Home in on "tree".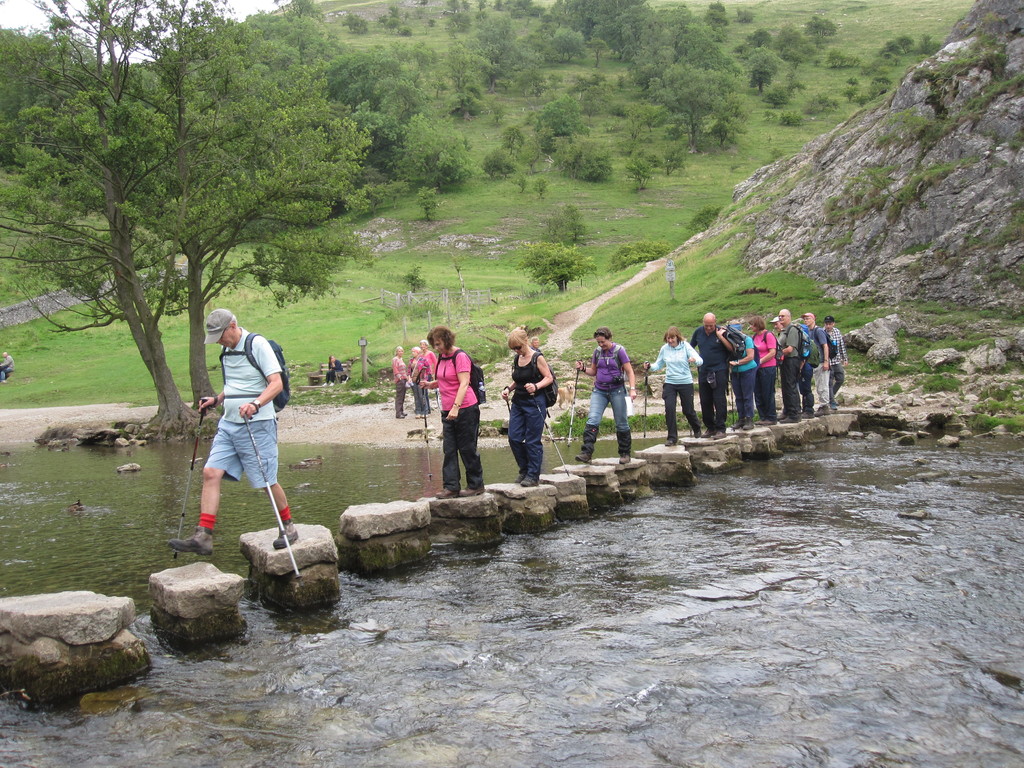
Homed in at <box>540,204,588,241</box>.
